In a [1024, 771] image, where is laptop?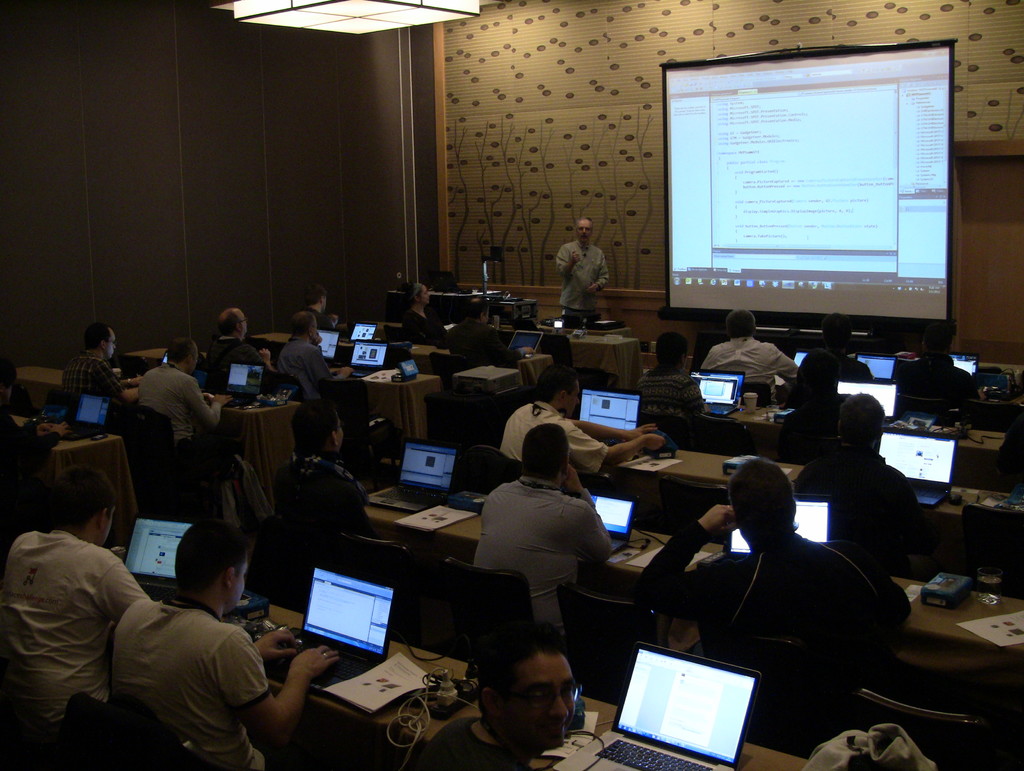
locate(506, 329, 542, 358).
